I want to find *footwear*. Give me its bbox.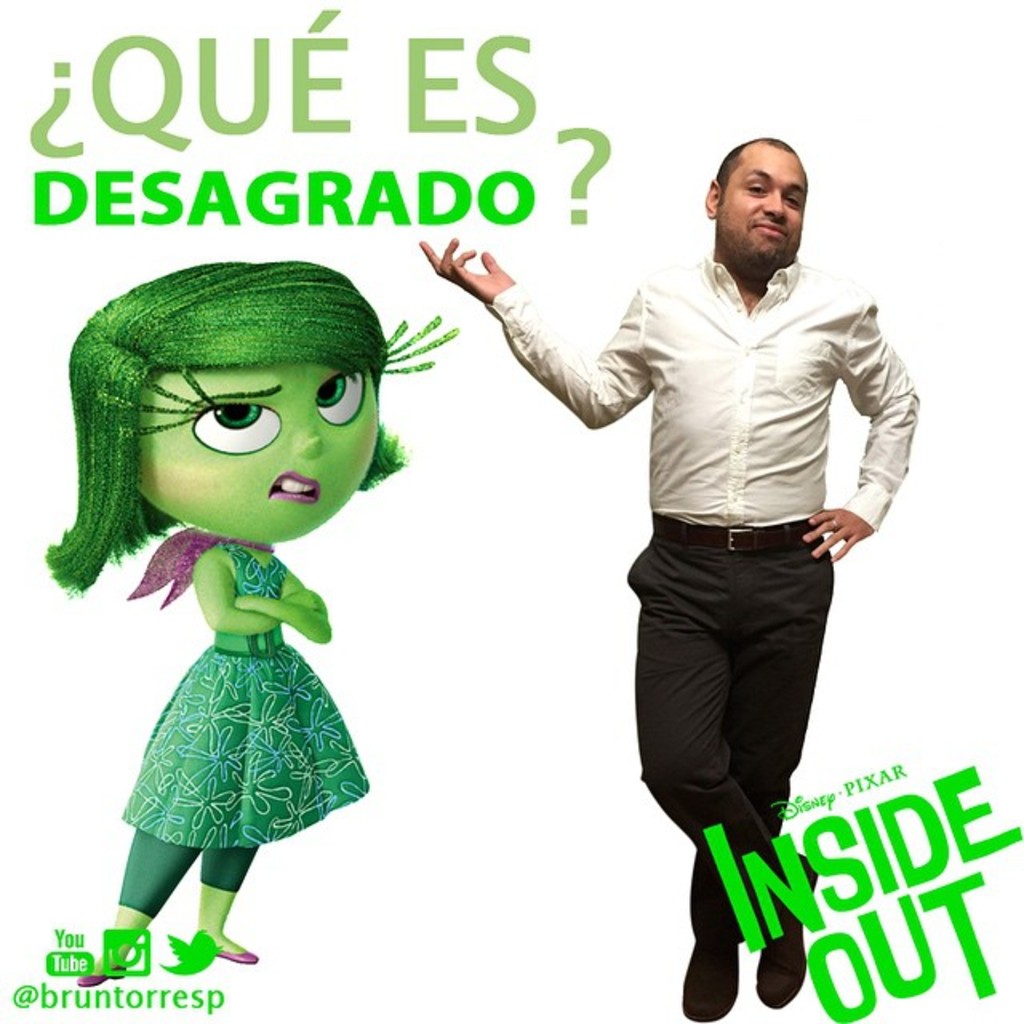
x1=218, y1=952, x2=256, y2=963.
